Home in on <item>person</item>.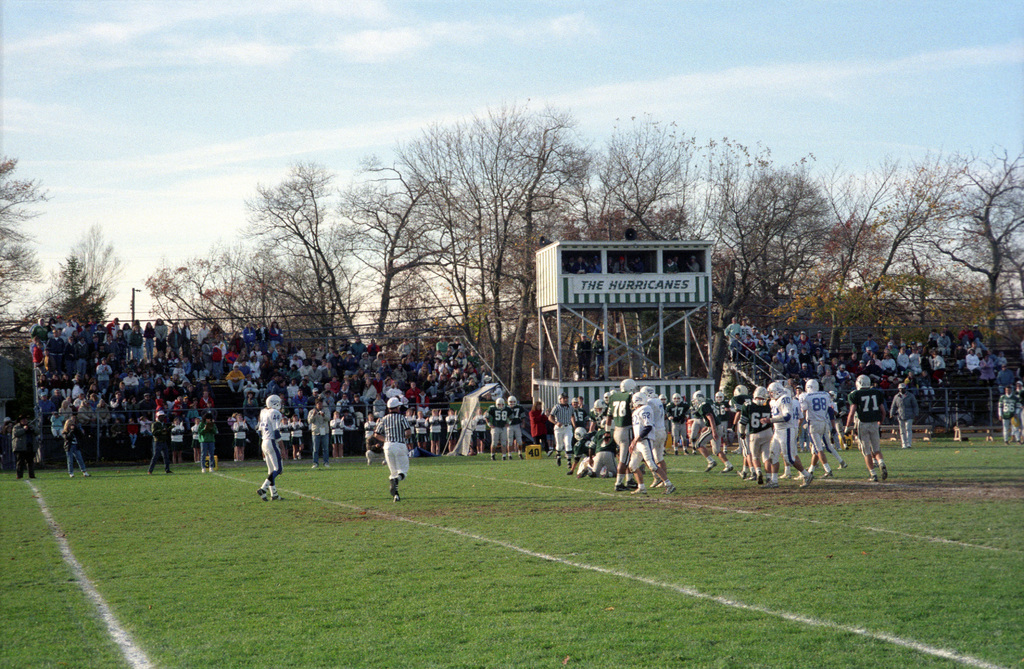
Homed in at region(690, 382, 723, 470).
